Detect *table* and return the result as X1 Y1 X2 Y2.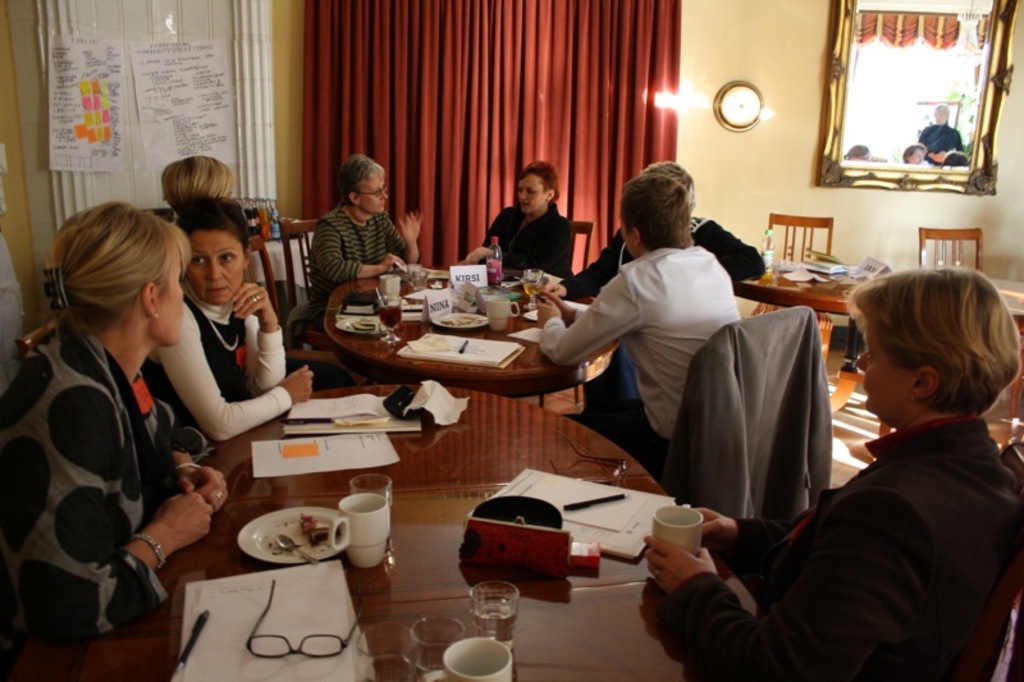
728 271 1023 315.
